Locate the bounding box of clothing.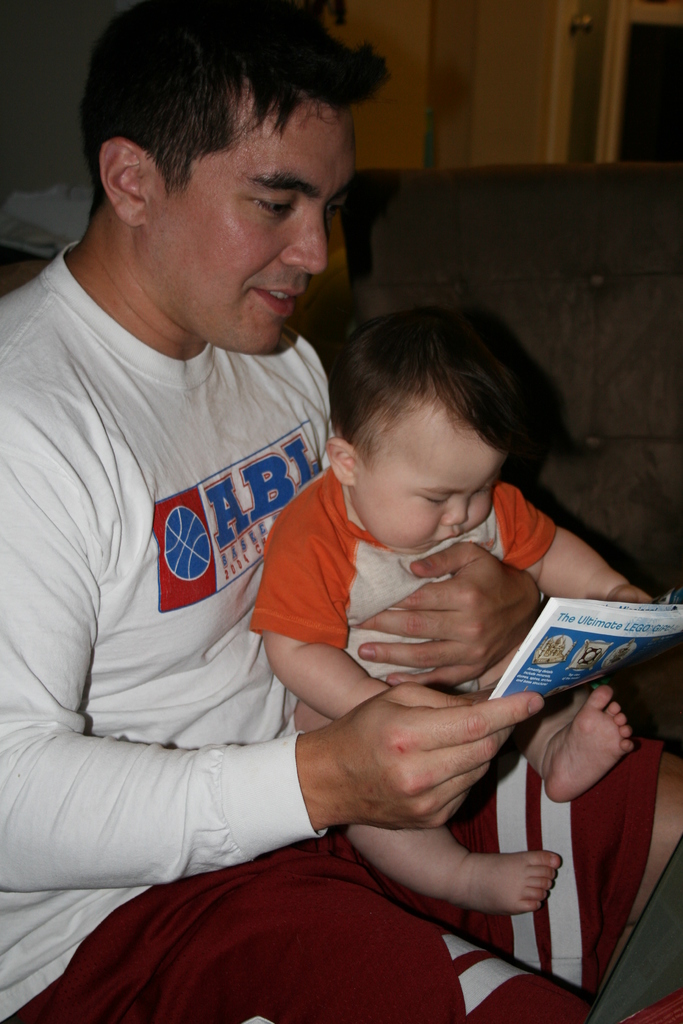
Bounding box: bbox=[21, 223, 388, 908].
